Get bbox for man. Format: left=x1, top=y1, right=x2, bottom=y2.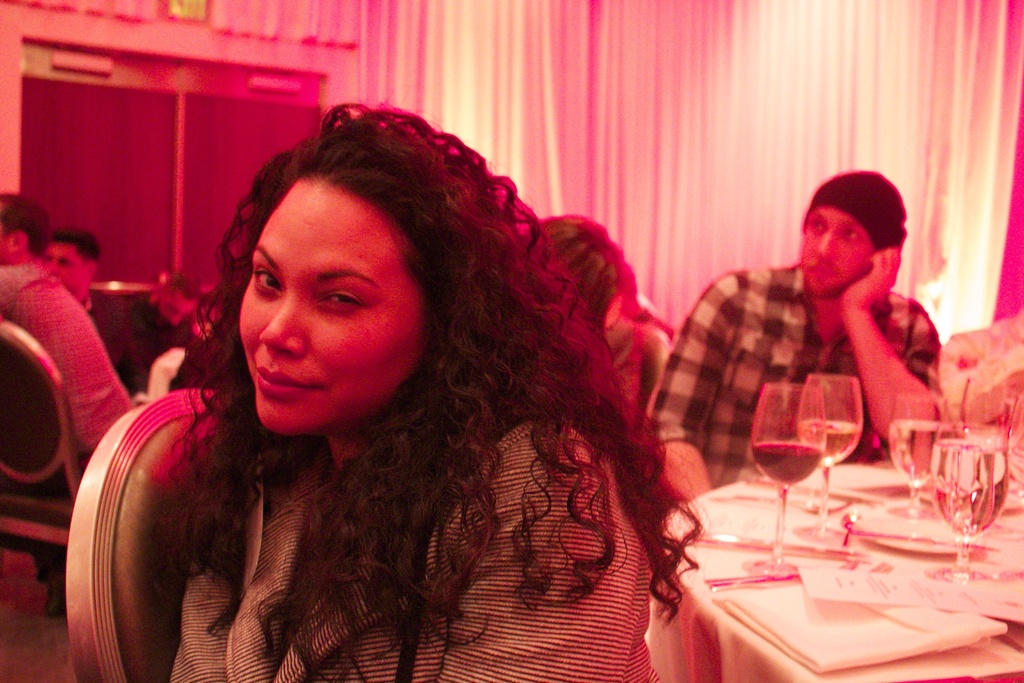
left=679, top=174, right=961, bottom=519.
